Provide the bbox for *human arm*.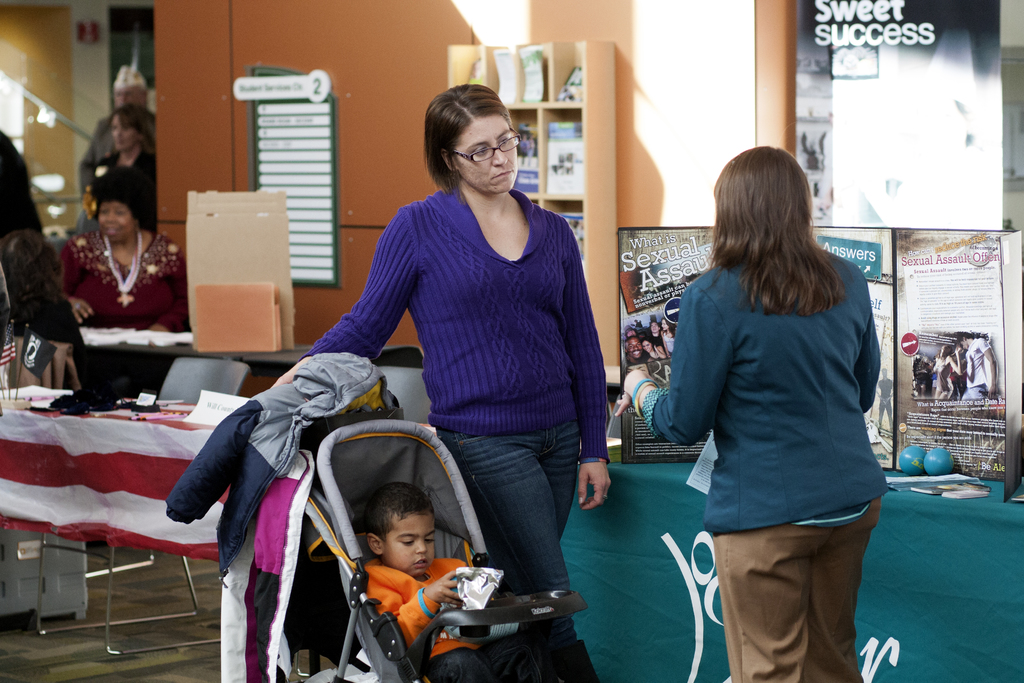
[854, 276, 882, 413].
